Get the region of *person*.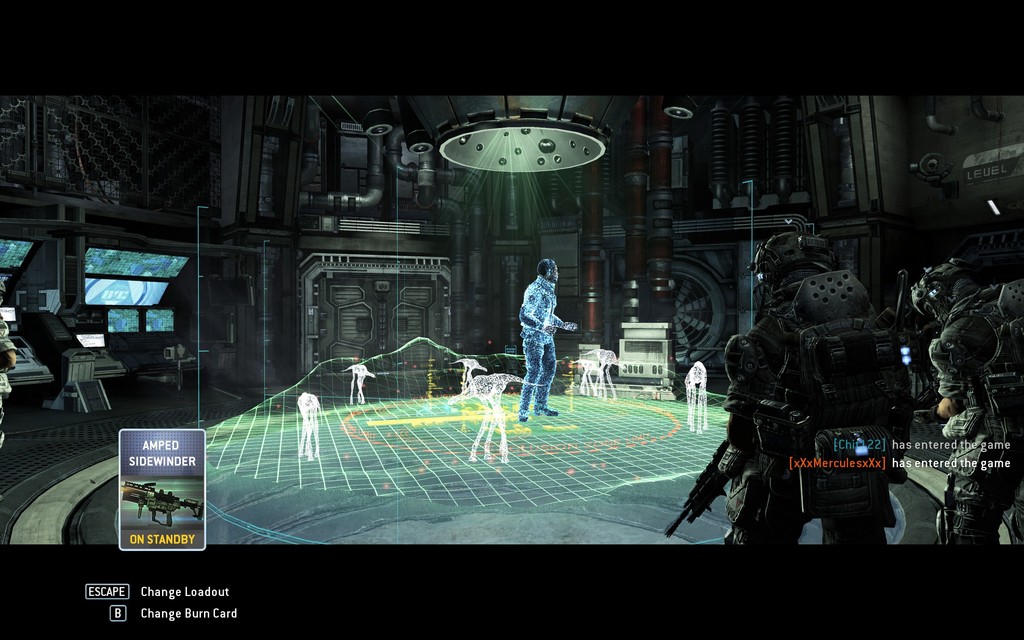
l=915, t=253, r=1023, b=552.
